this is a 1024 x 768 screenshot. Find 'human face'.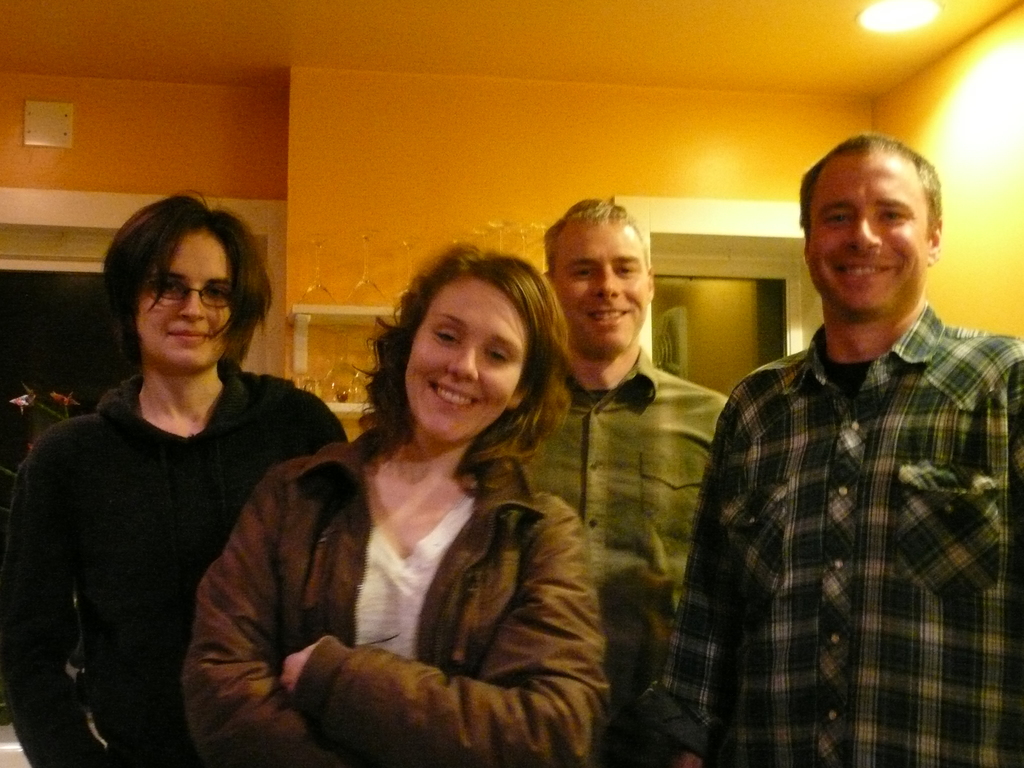
Bounding box: 136,224,237,378.
